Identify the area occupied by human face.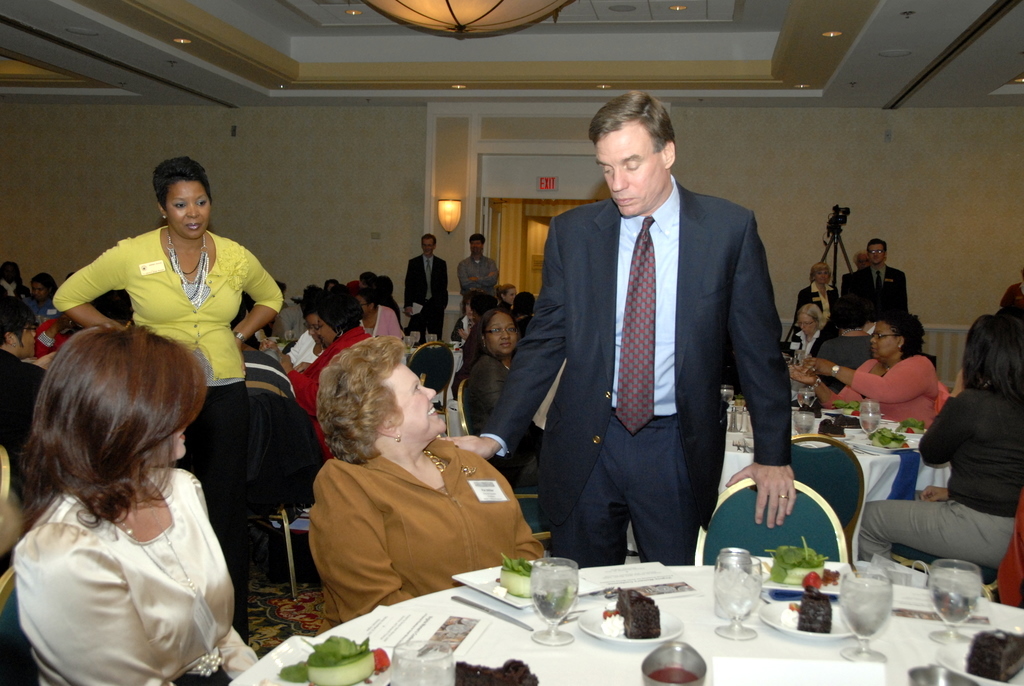
Area: l=464, t=300, r=471, b=315.
